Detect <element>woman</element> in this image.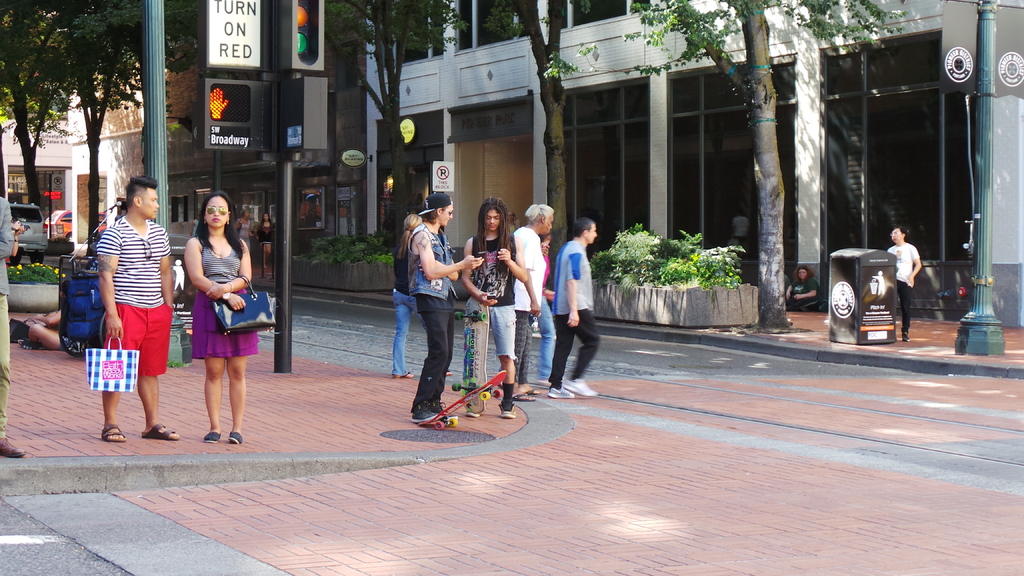
Detection: 181:189:253:443.
